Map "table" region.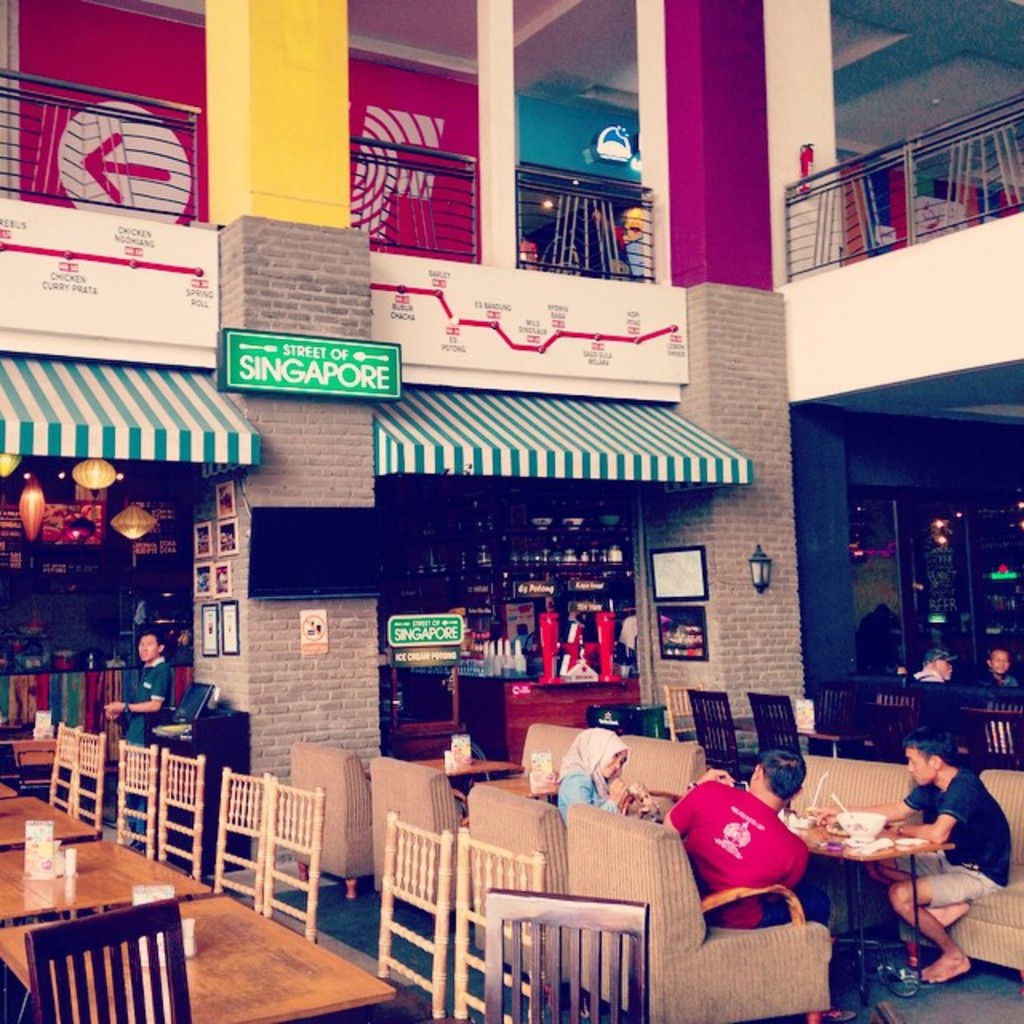
Mapped to {"left": 0, "top": 896, "right": 390, "bottom": 1022}.
